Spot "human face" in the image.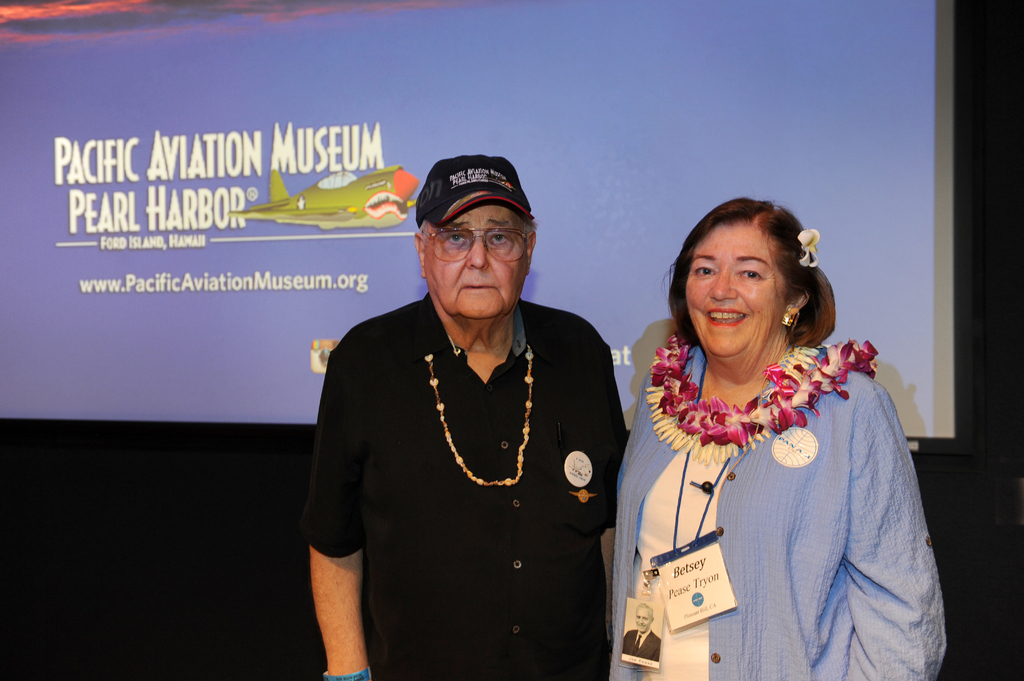
"human face" found at pyautogui.locateOnScreen(422, 205, 530, 320).
